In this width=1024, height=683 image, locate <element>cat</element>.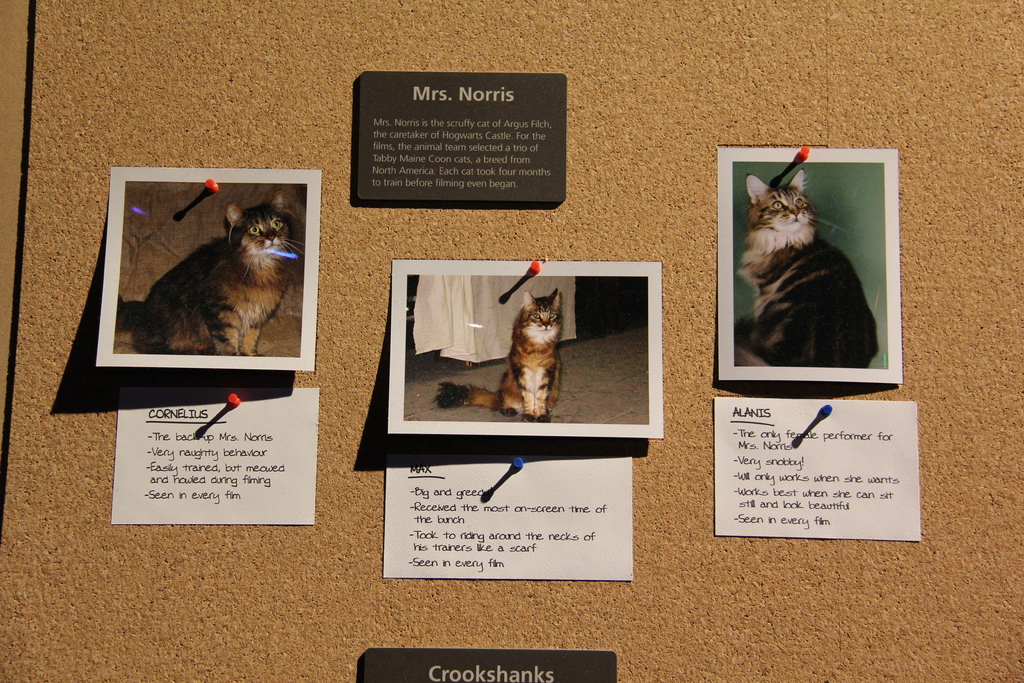
Bounding box: x1=430 y1=284 x2=566 y2=422.
